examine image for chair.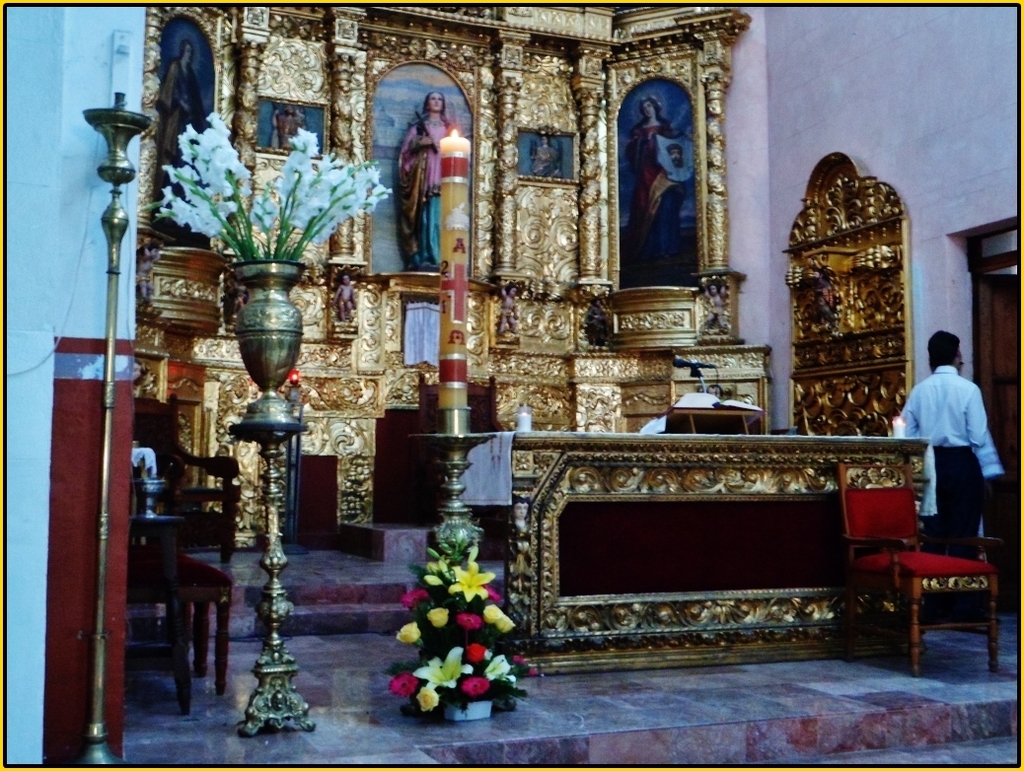
Examination result: bbox=(845, 486, 1004, 666).
